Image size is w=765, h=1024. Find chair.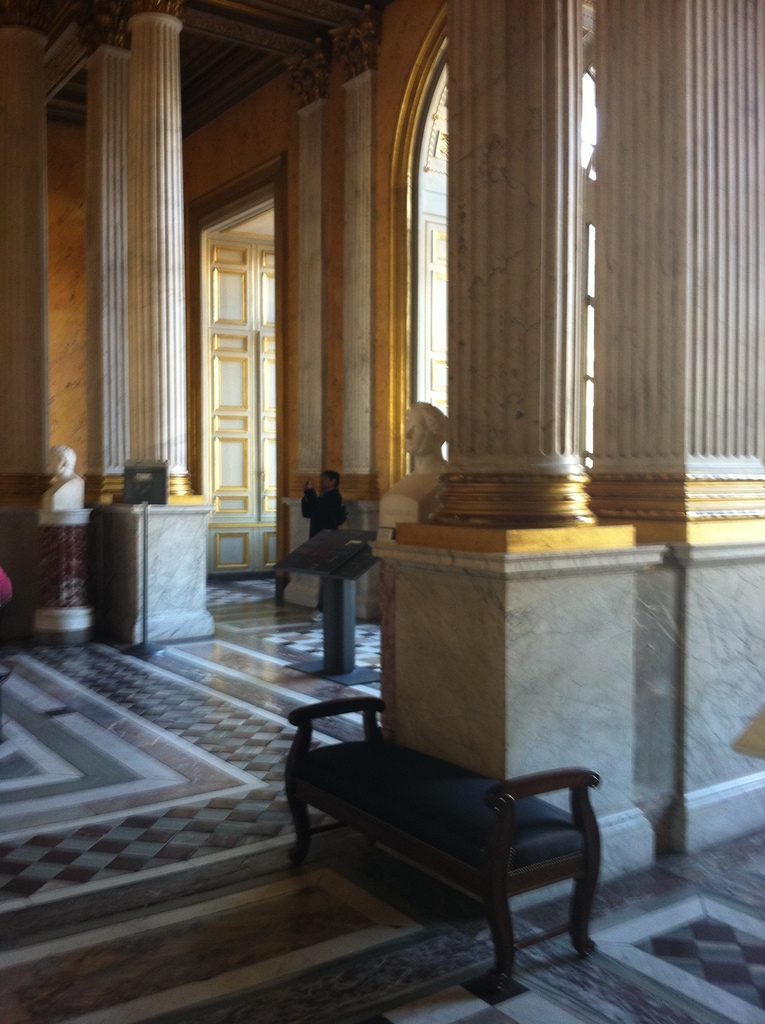
box(277, 668, 638, 987).
